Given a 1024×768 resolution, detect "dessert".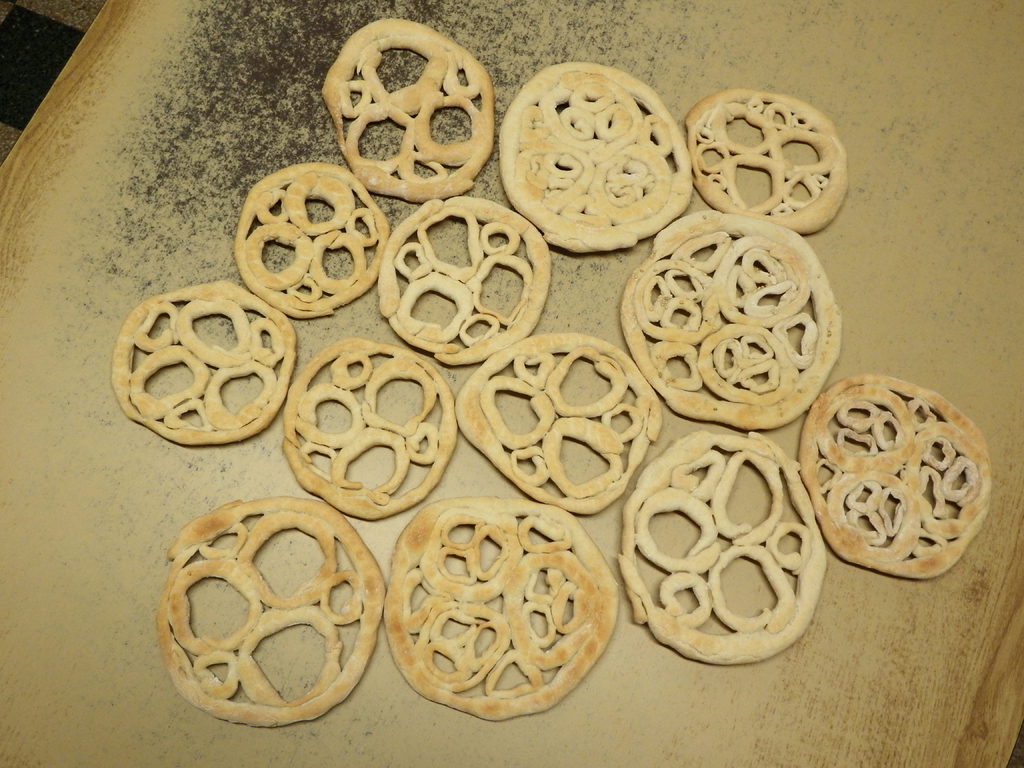
locate(381, 497, 616, 725).
